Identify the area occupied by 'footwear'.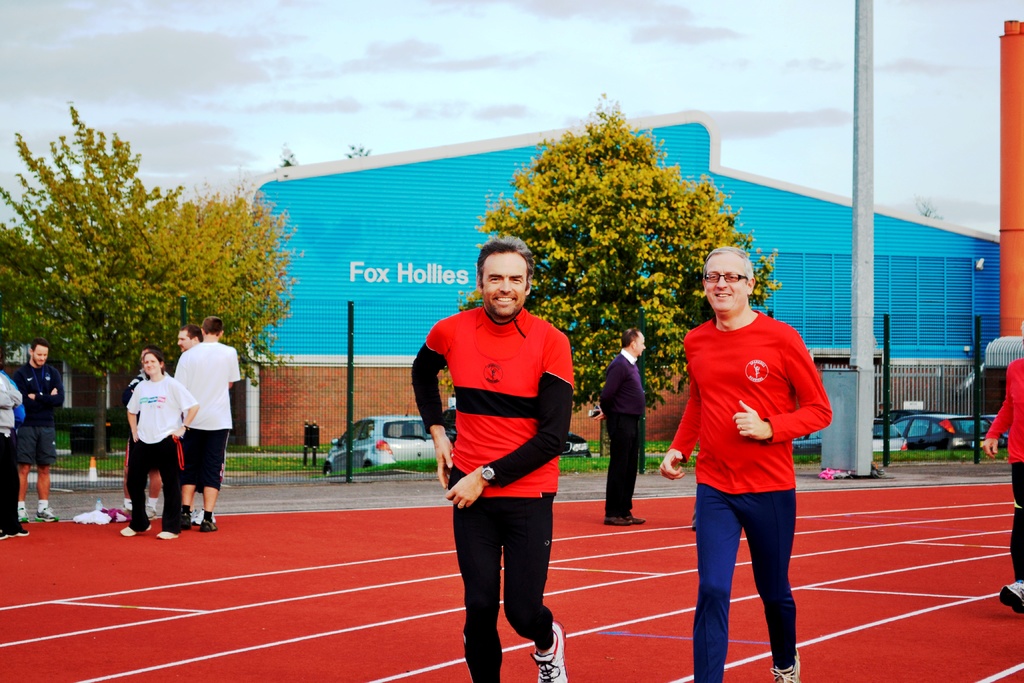
Area: crop(531, 619, 566, 682).
